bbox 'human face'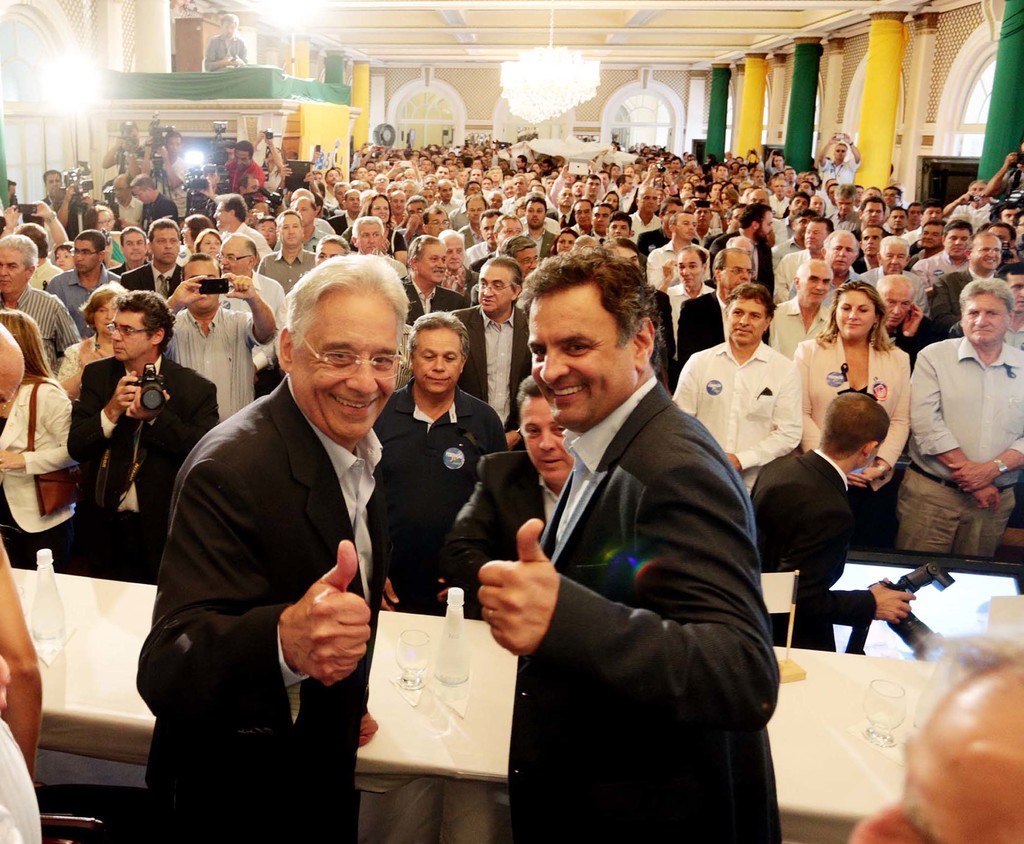
54:249:73:269
